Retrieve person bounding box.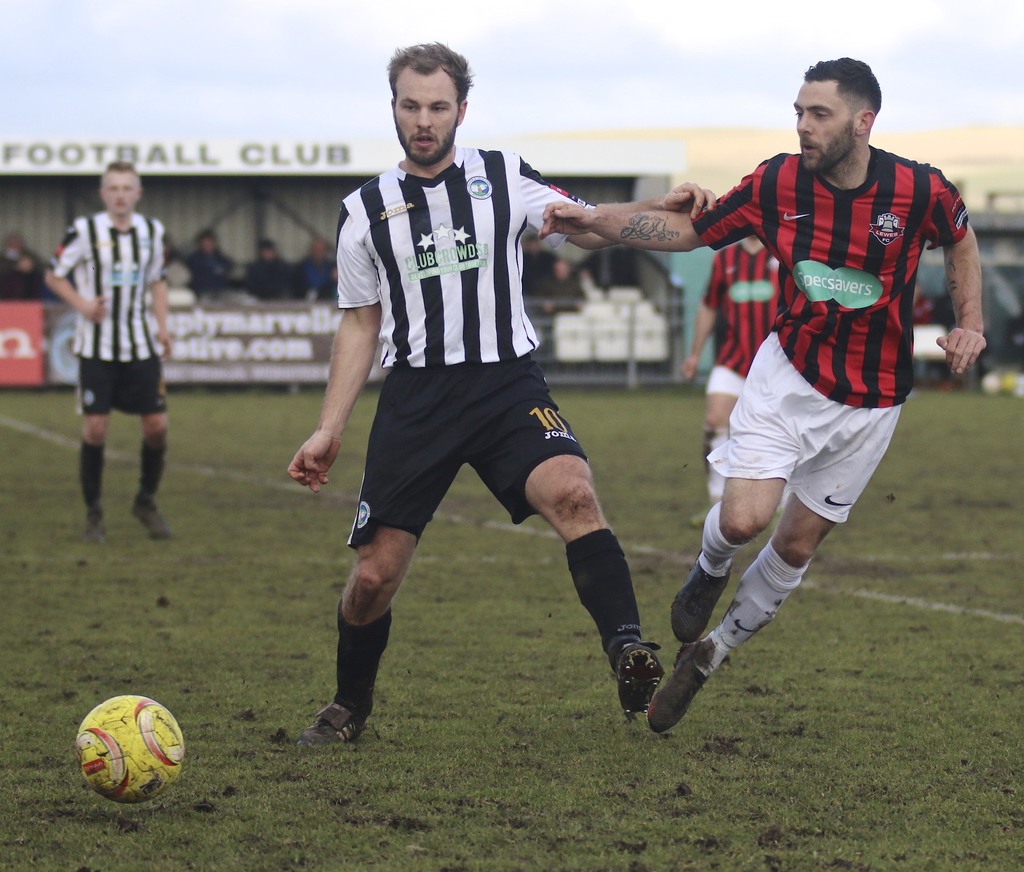
Bounding box: locate(535, 54, 989, 735).
